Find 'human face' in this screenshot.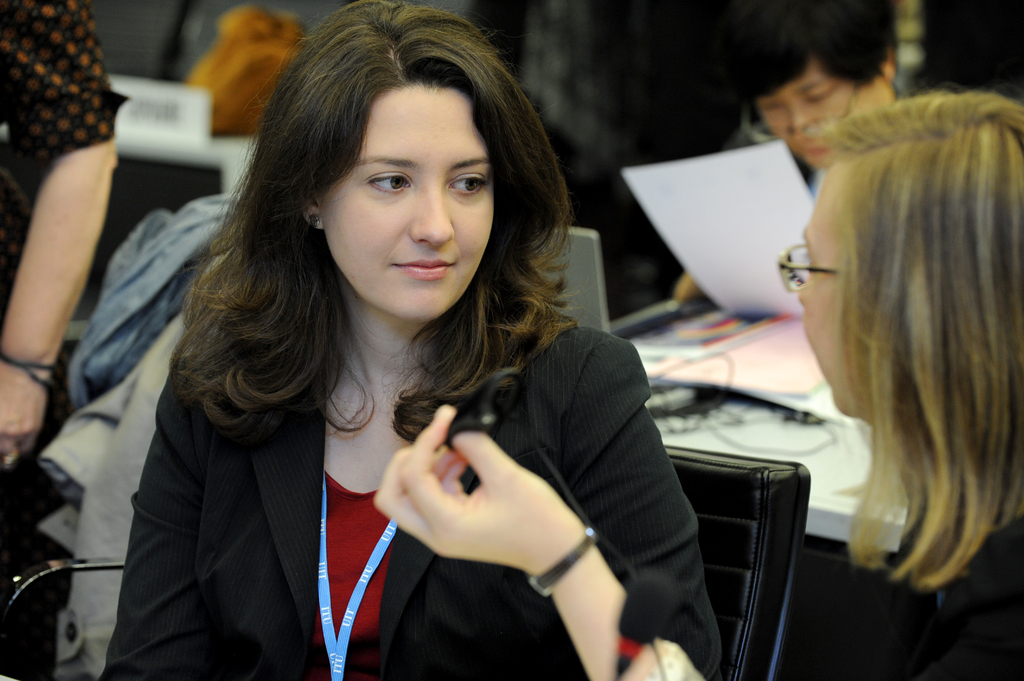
The bounding box for 'human face' is x1=792, y1=172, x2=852, y2=419.
